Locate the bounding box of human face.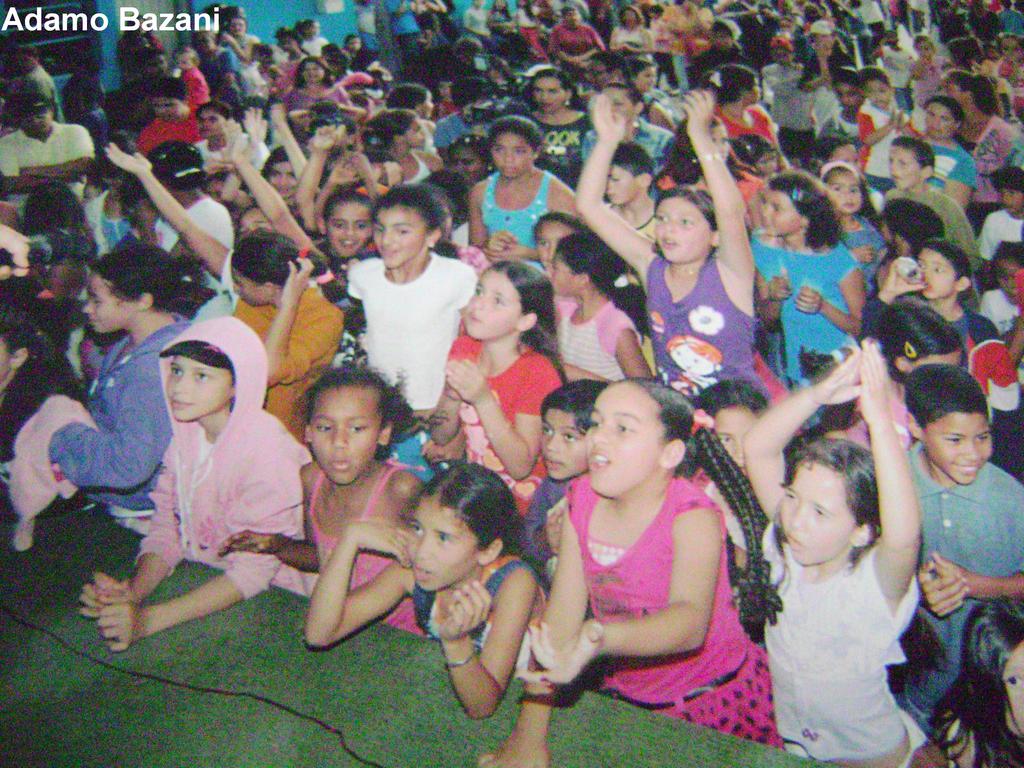
Bounding box: detection(407, 115, 431, 152).
